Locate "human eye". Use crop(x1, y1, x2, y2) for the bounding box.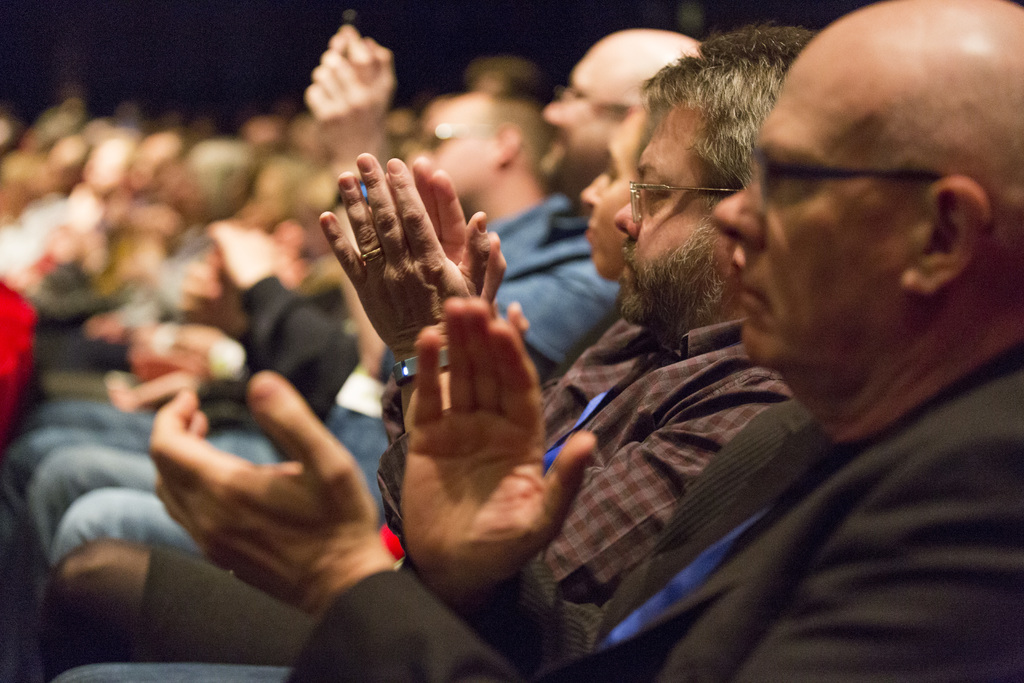
crop(640, 178, 670, 199).
